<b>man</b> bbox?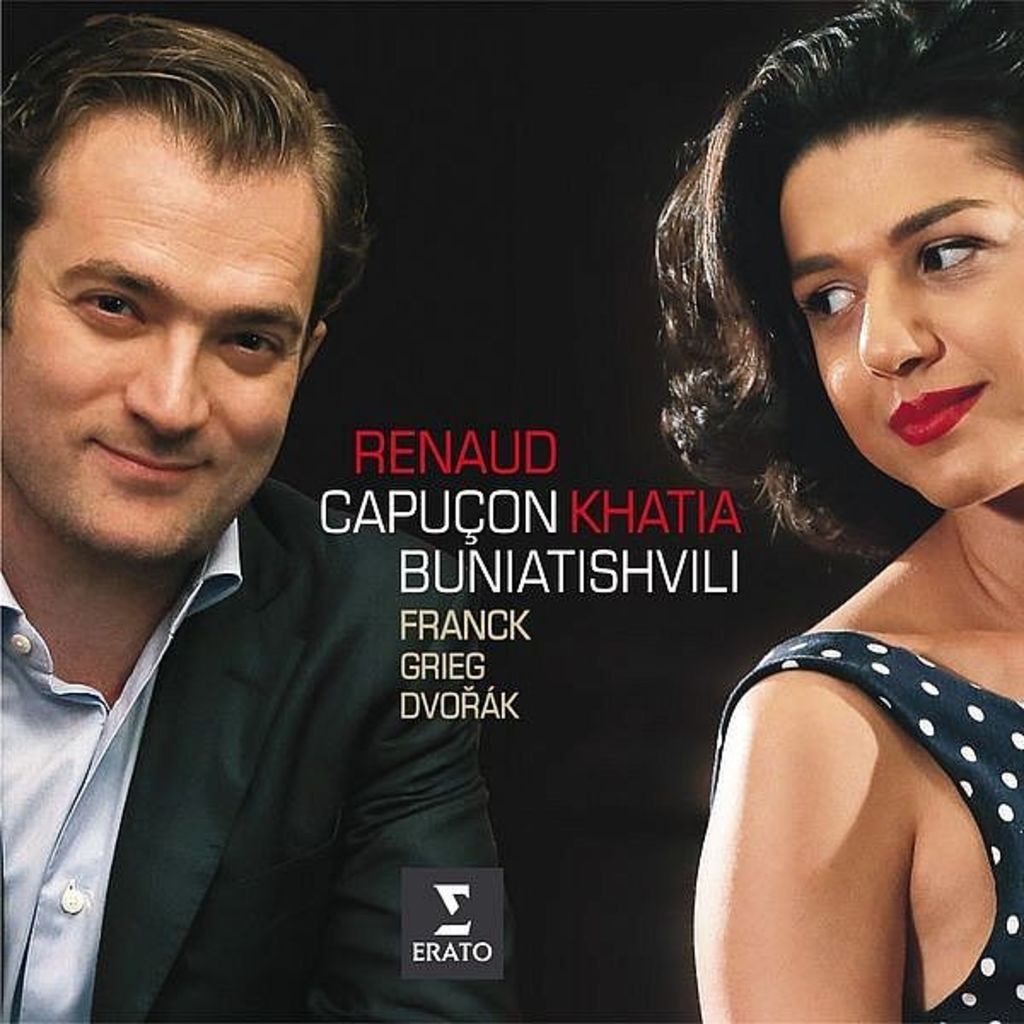
bbox=[0, 14, 505, 1022]
